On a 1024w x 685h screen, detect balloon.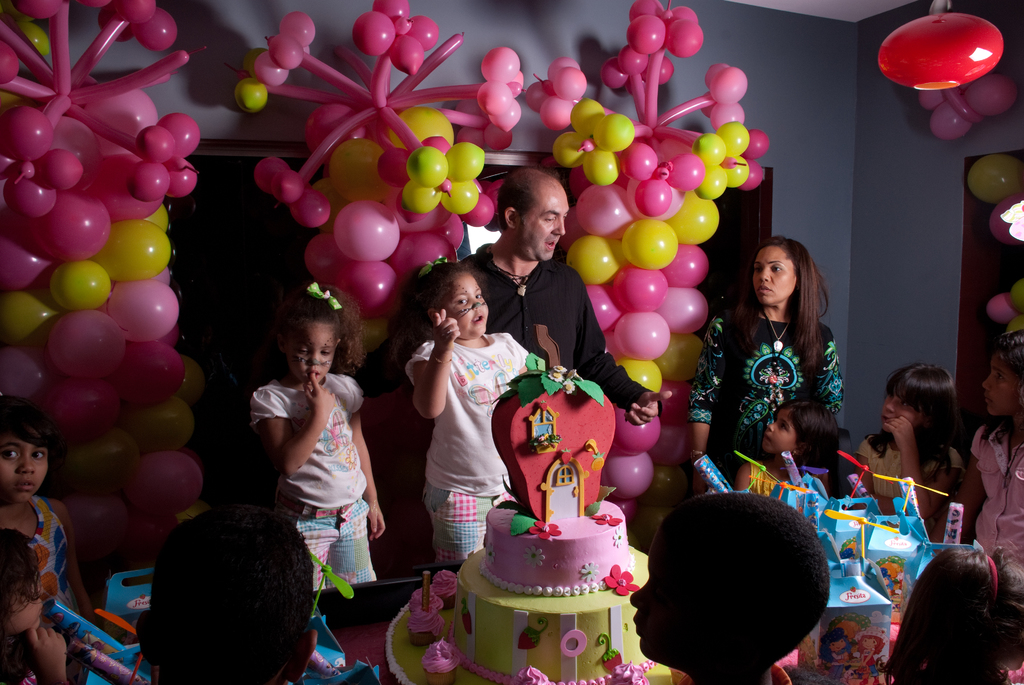
box(570, 99, 608, 136).
